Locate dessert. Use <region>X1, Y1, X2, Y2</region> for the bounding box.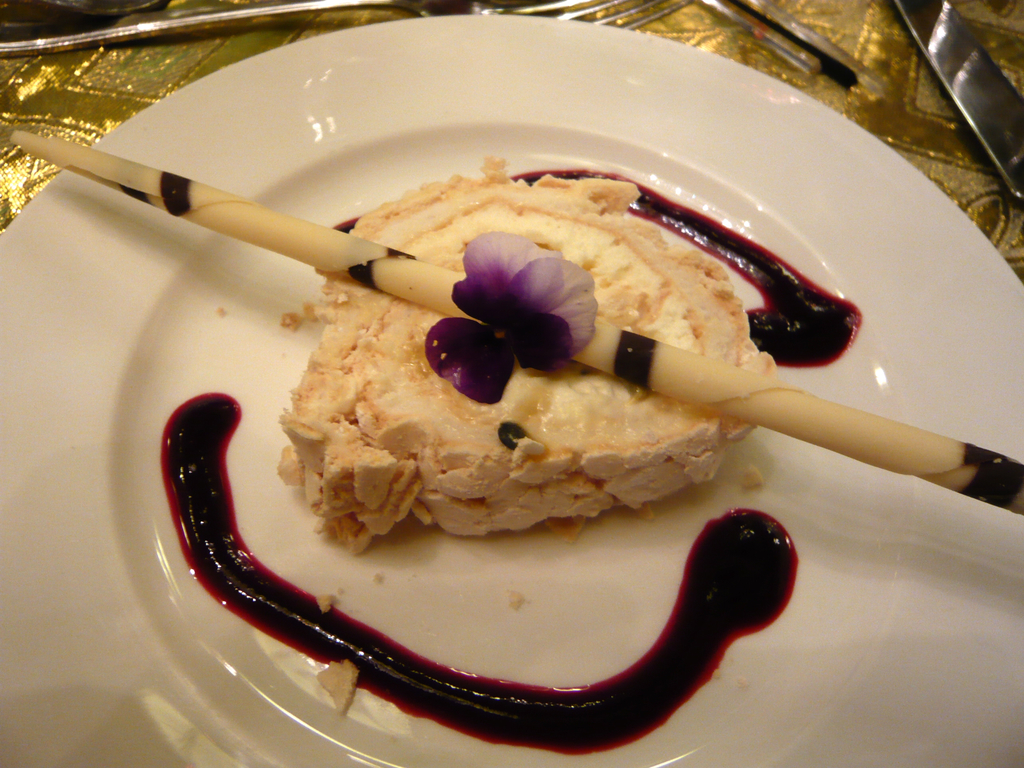
<region>158, 395, 798, 758</region>.
